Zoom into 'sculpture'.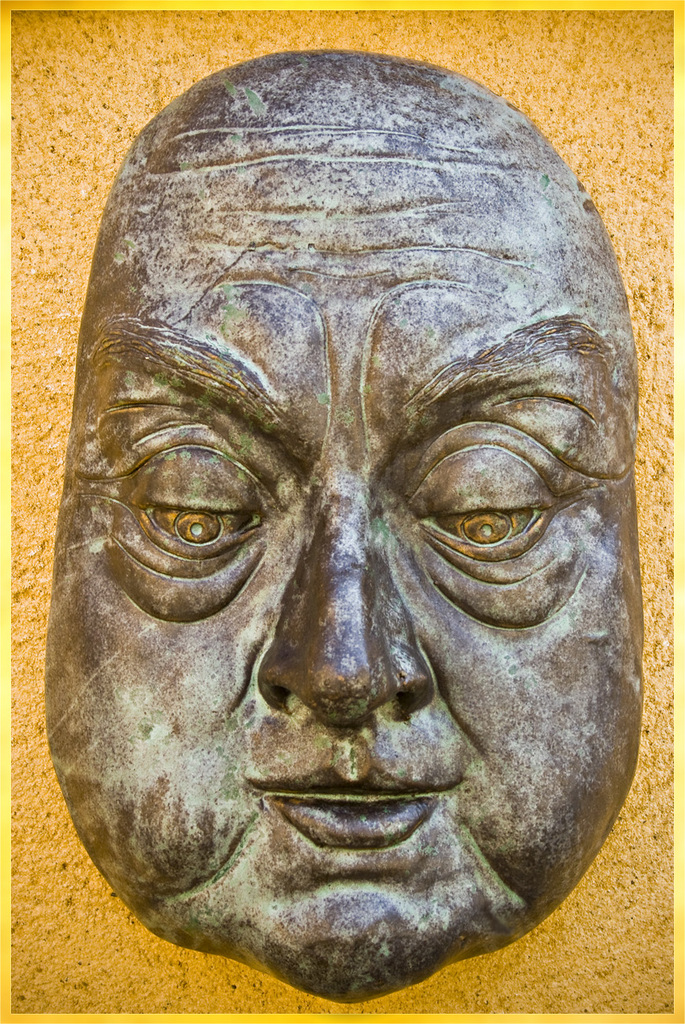
Zoom target: detection(46, 51, 636, 992).
